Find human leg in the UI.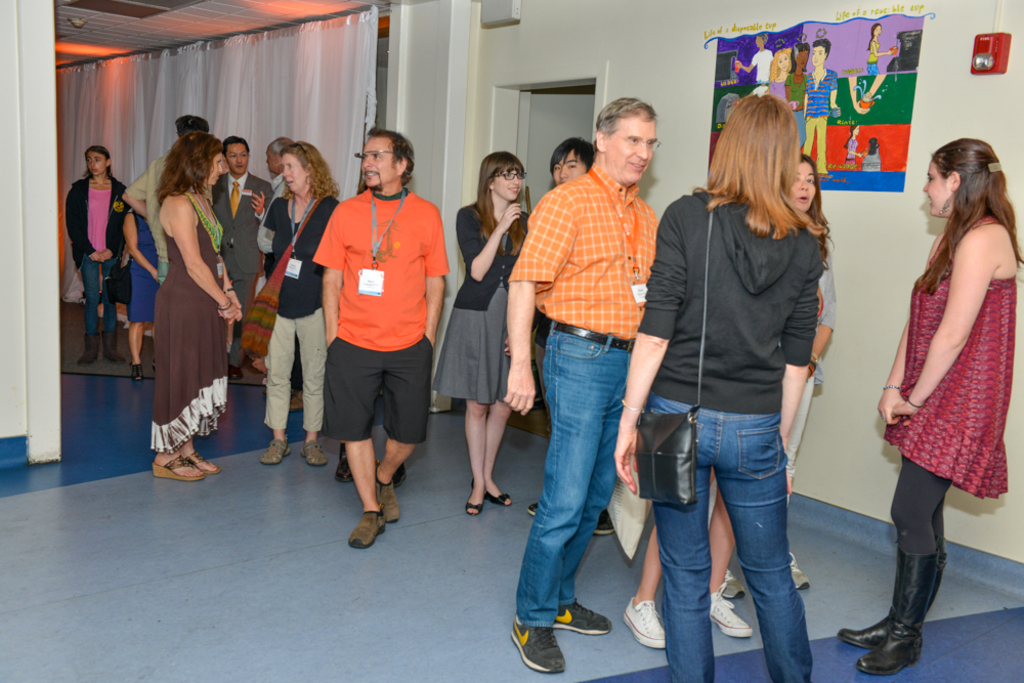
UI element at locate(339, 442, 413, 546).
